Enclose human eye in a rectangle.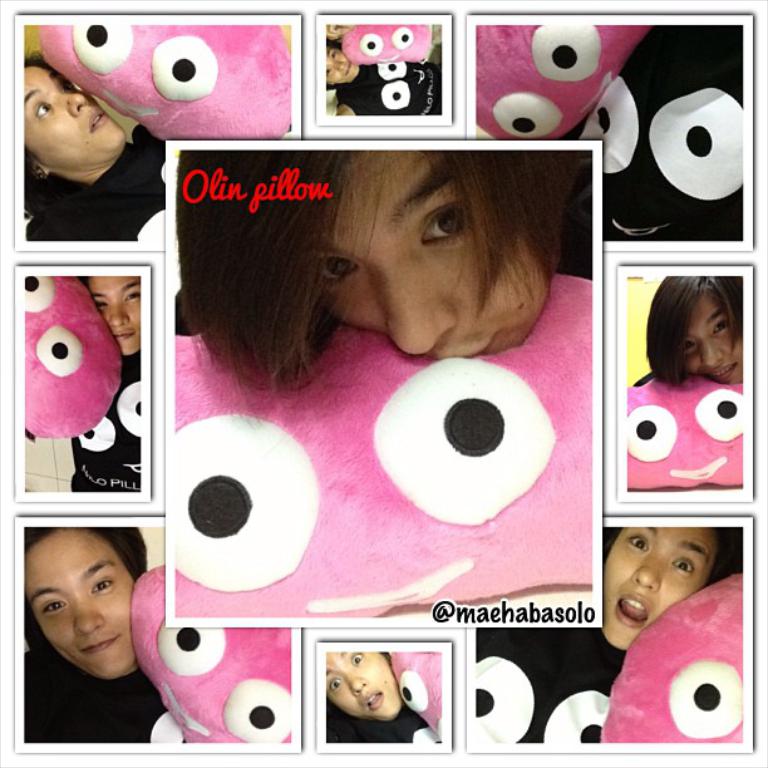
[left=349, top=651, right=364, bottom=664].
